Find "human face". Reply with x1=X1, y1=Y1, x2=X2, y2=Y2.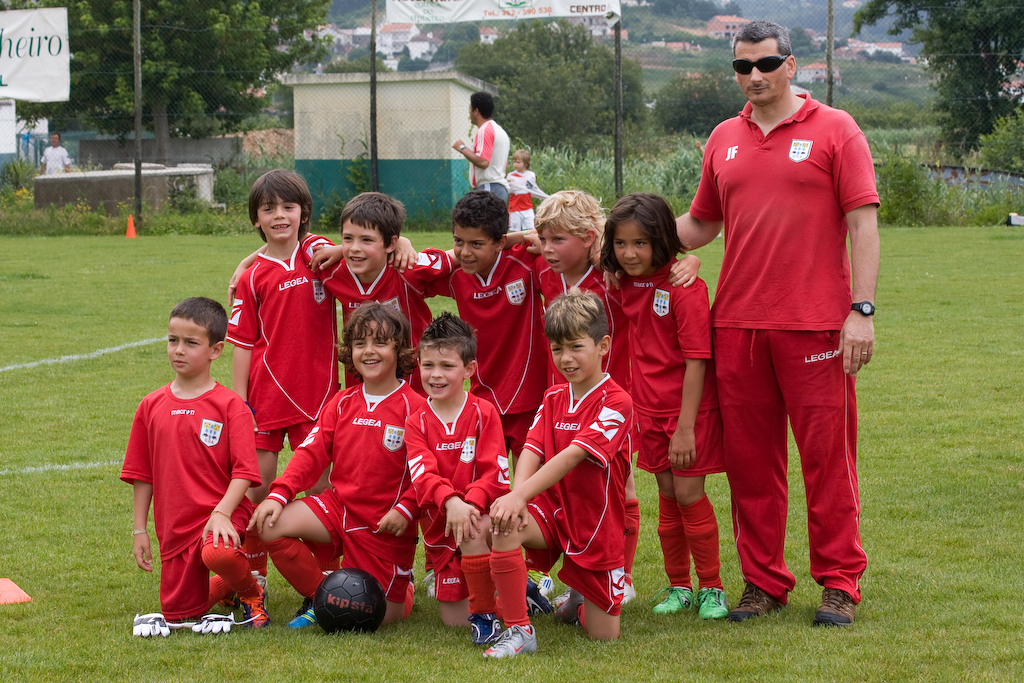
x1=535, y1=230, x2=584, y2=271.
